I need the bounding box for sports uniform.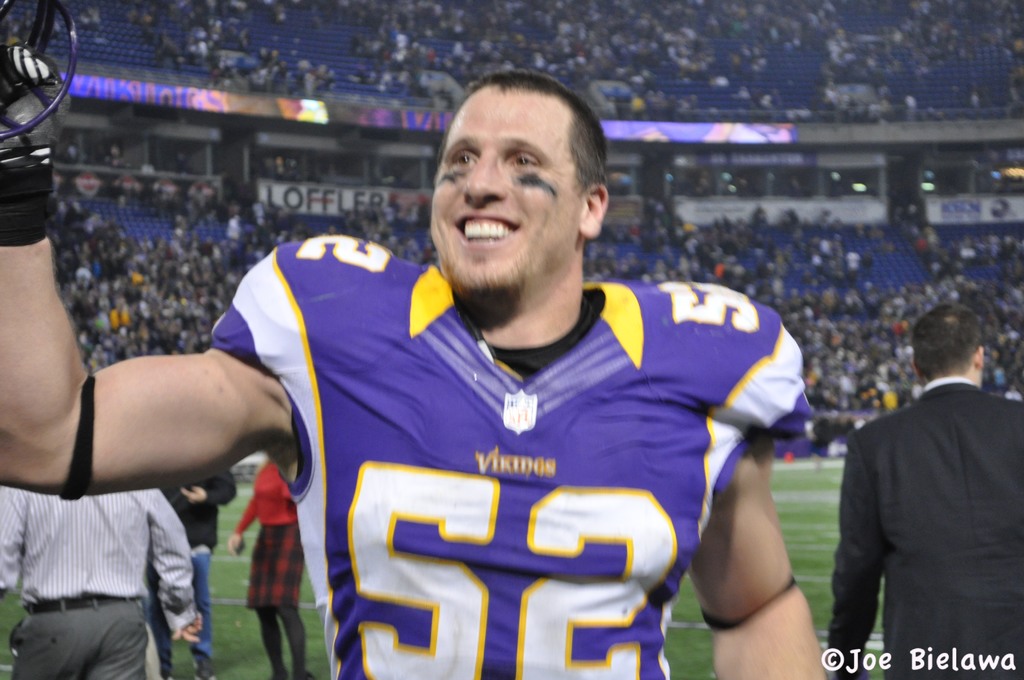
Here it is: [x1=201, y1=229, x2=817, y2=679].
